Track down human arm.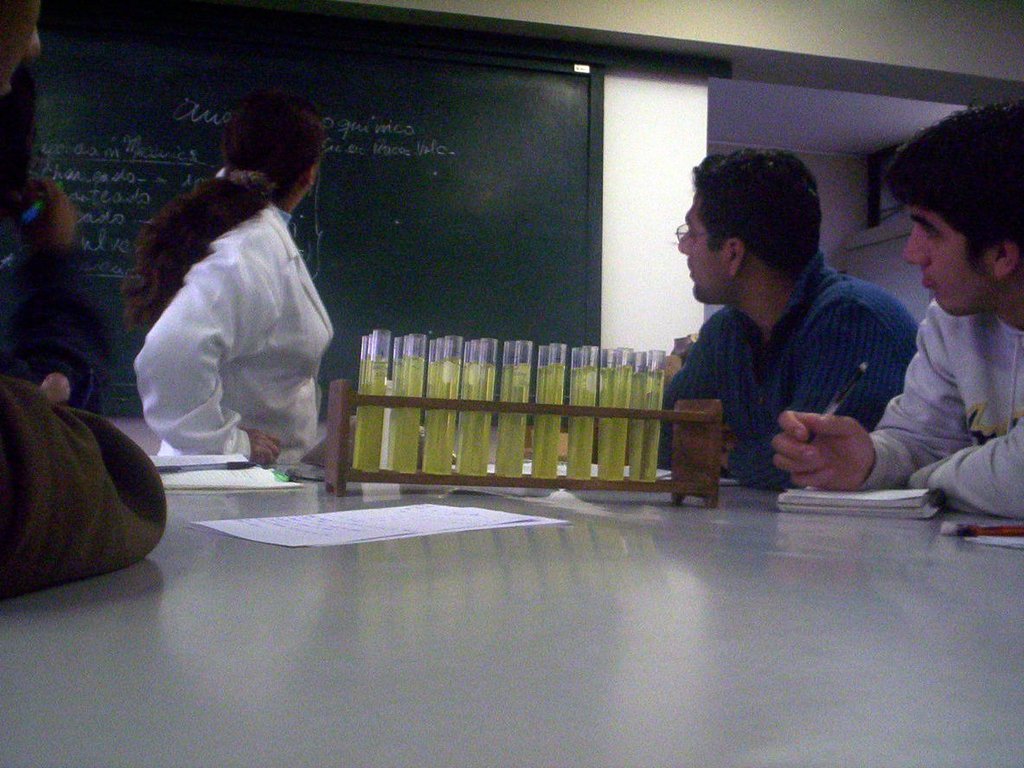
Tracked to {"x1": 131, "y1": 231, "x2": 280, "y2": 464}.
